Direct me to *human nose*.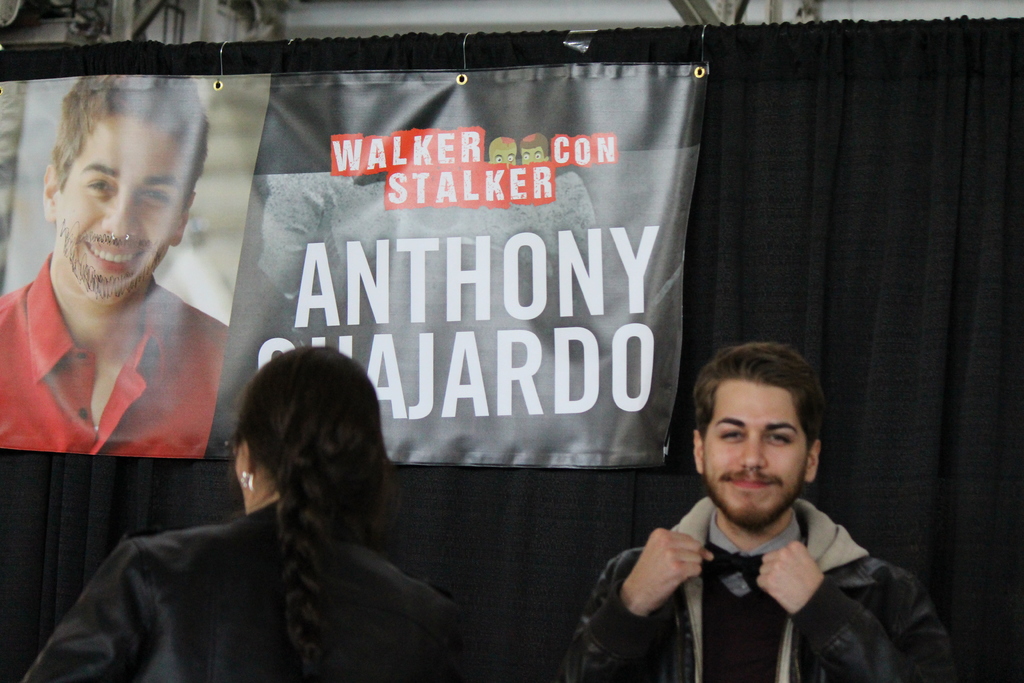
Direction: left=98, top=190, right=141, bottom=238.
